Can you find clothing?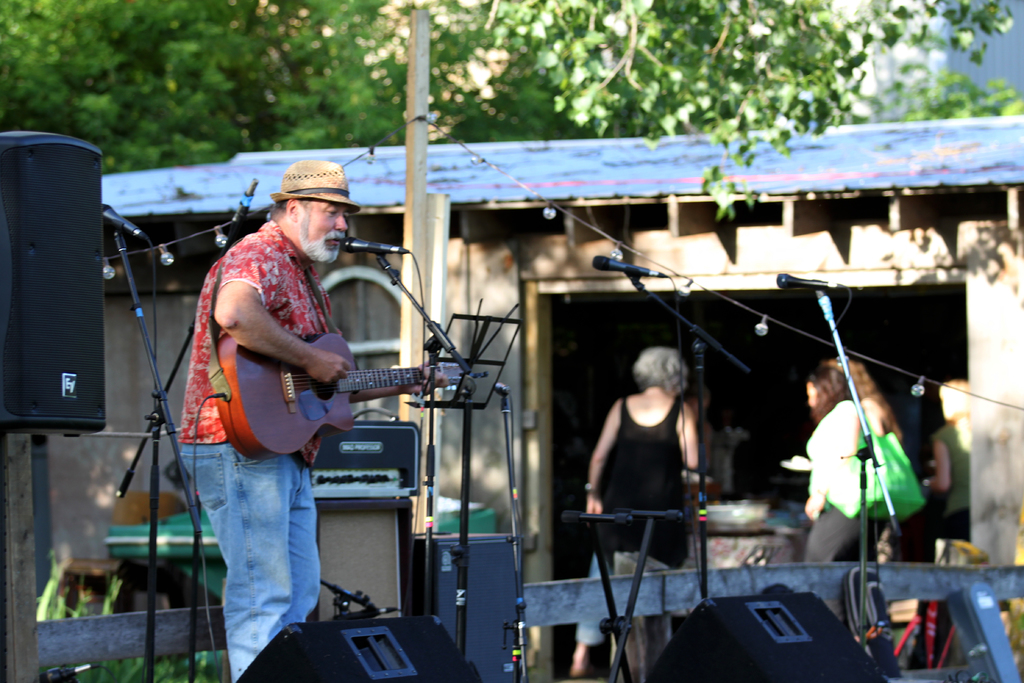
Yes, bounding box: x1=600 y1=345 x2=733 y2=549.
